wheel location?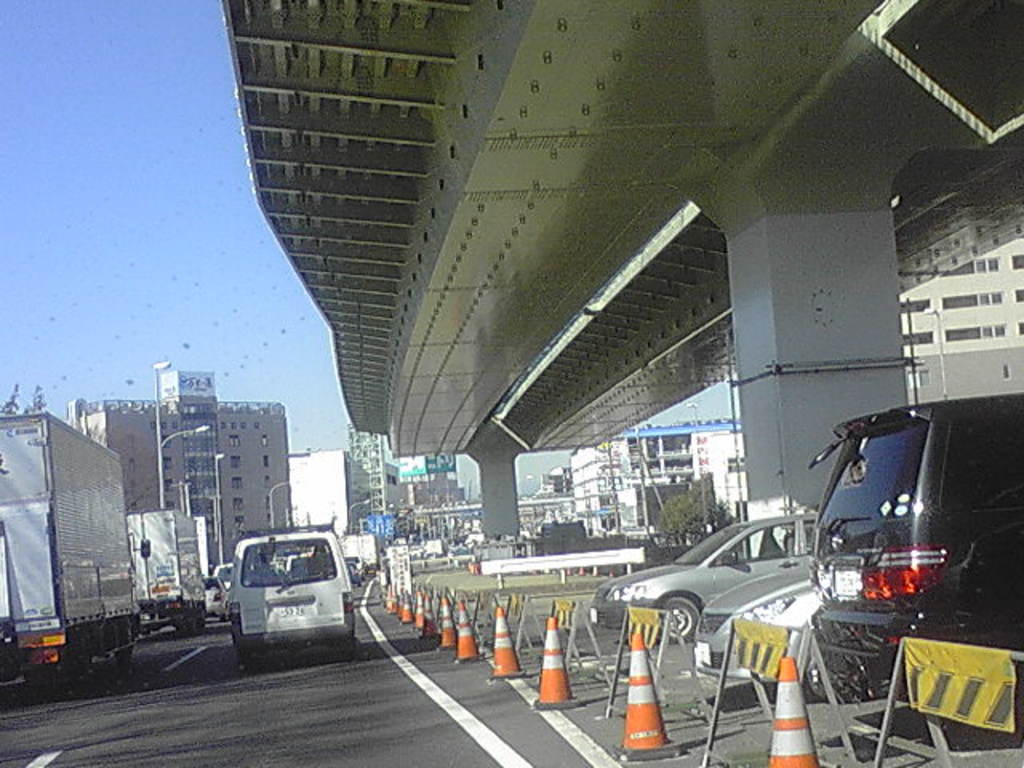
<region>115, 643, 139, 664</region>
